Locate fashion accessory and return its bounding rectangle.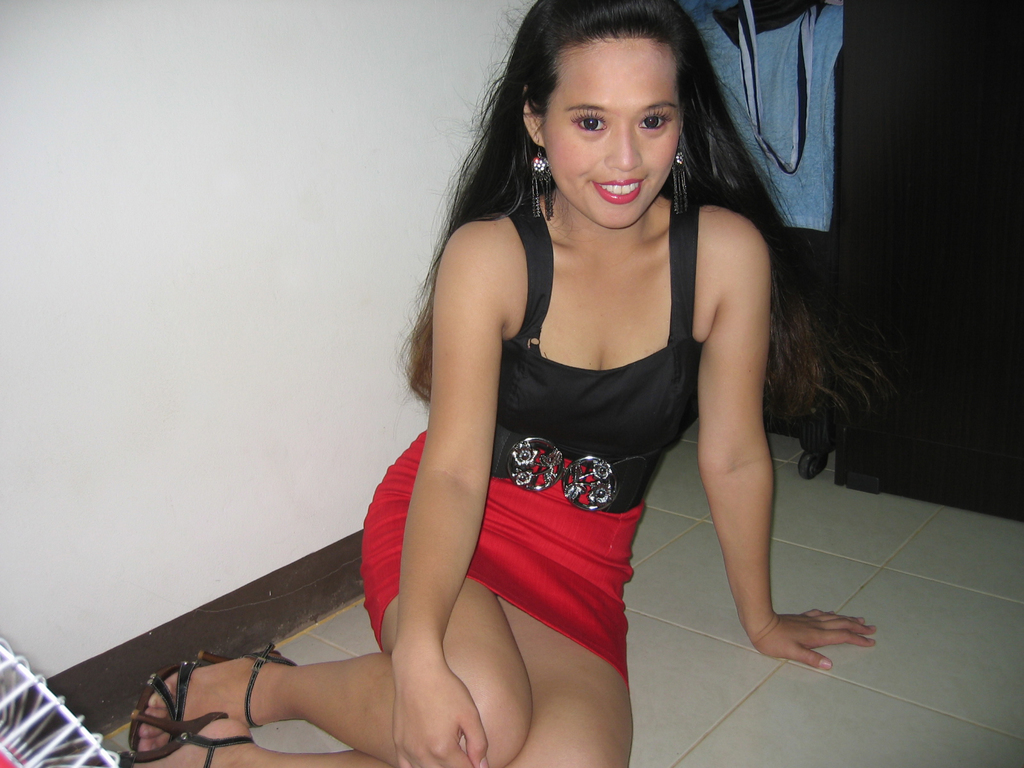
pyautogui.locateOnScreen(490, 420, 663, 513).
